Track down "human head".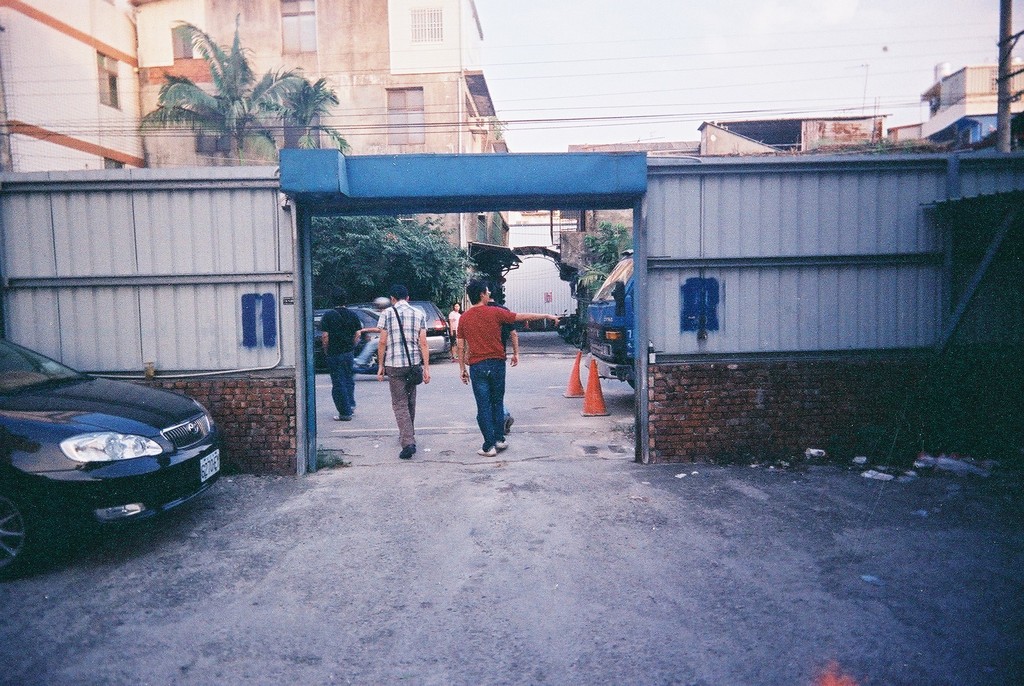
Tracked to rect(387, 286, 410, 307).
